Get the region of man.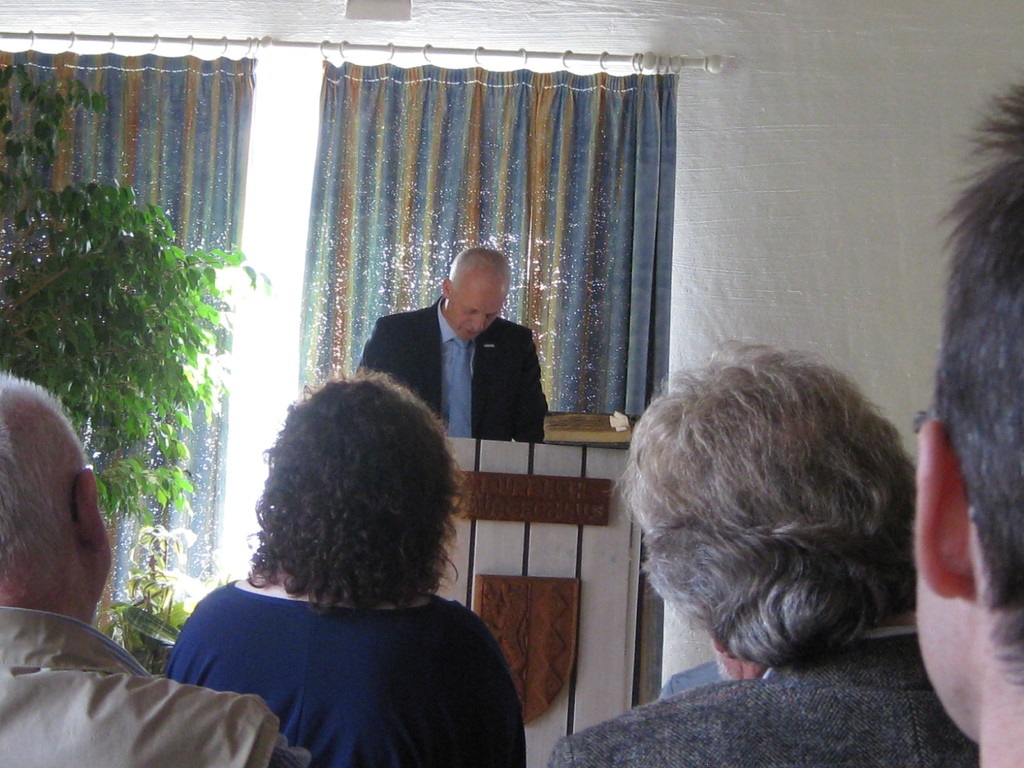
bbox(0, 367, 316, 767).
